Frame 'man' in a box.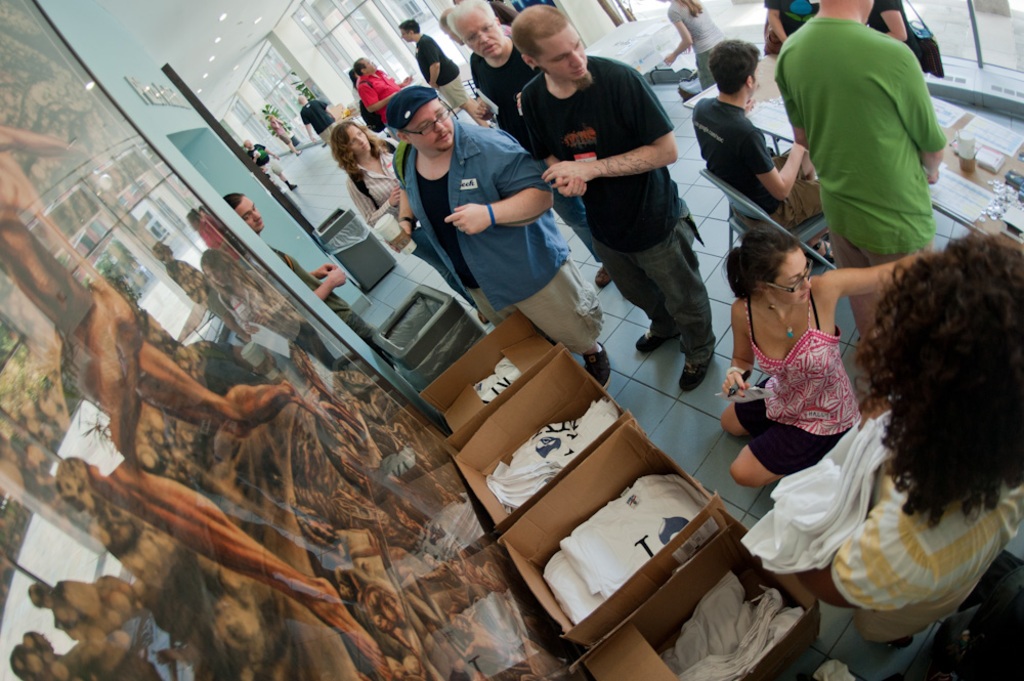
bbox=(354, 50, 421, 130).
